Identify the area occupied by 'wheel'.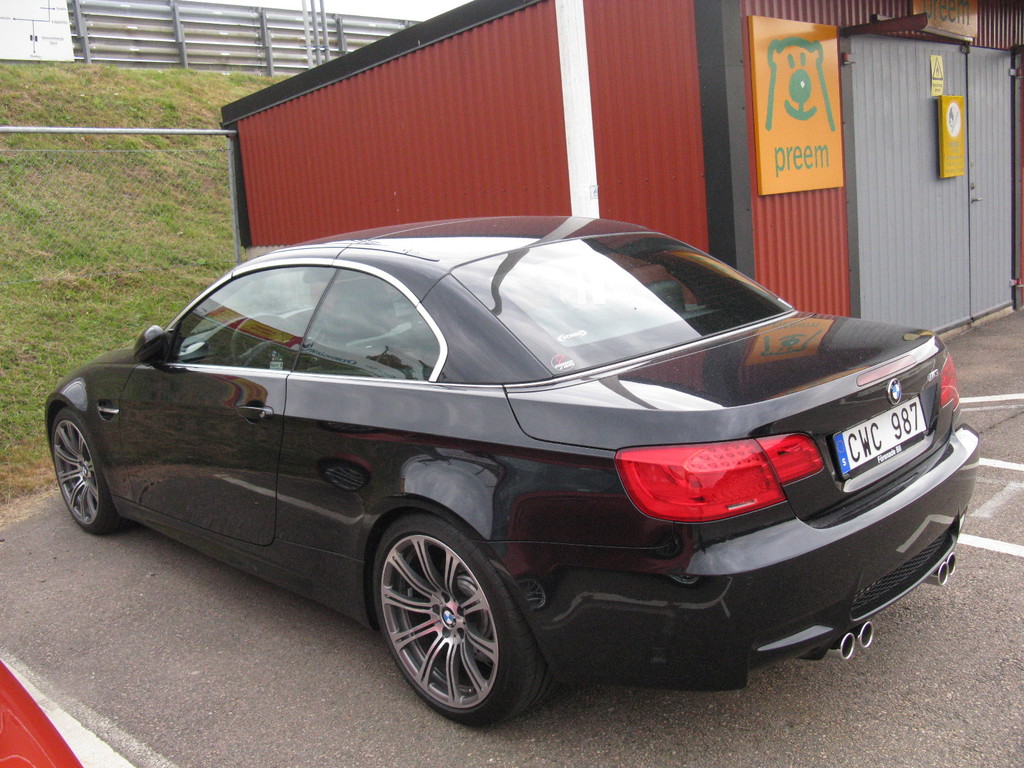
Area: bbox=[56, 406, 117, 541].
